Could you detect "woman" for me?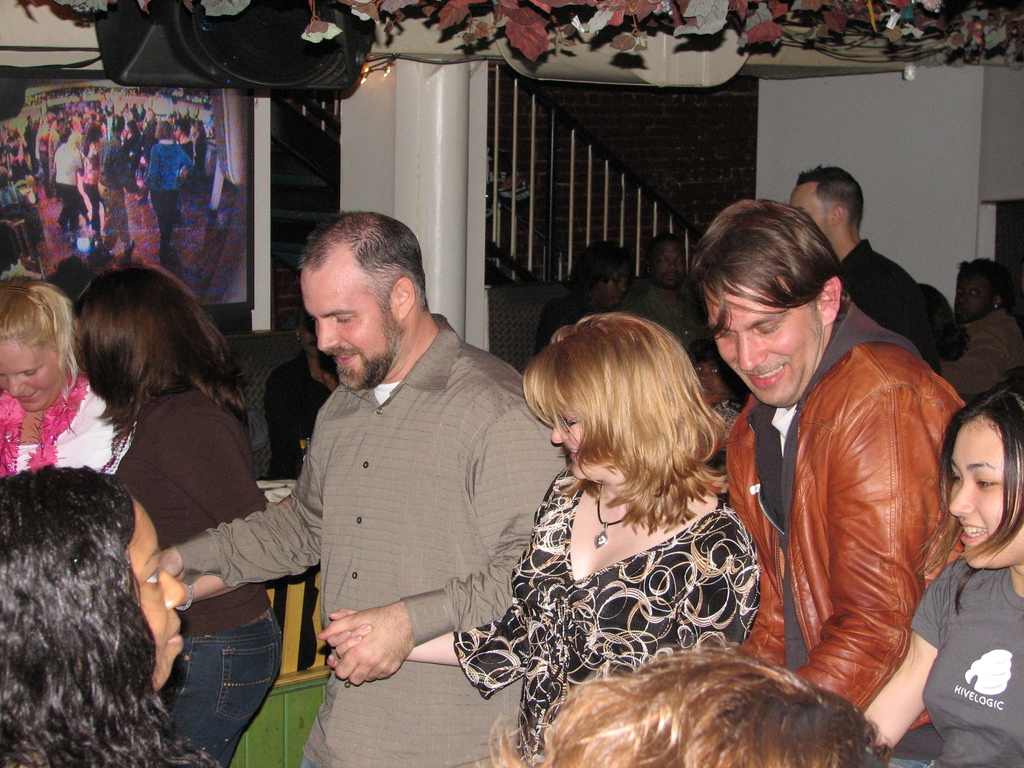
Detection result: x1=329 y1=311 x2=764 y2=767.
